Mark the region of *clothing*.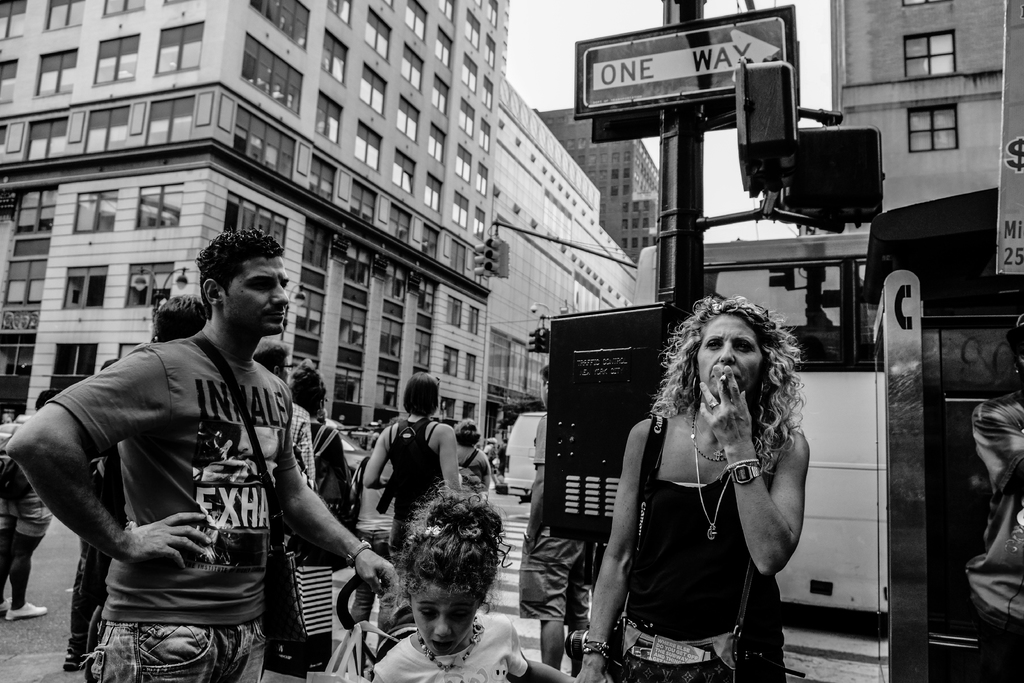
Region: (left=388, top=418, right=442, bottom=564).
